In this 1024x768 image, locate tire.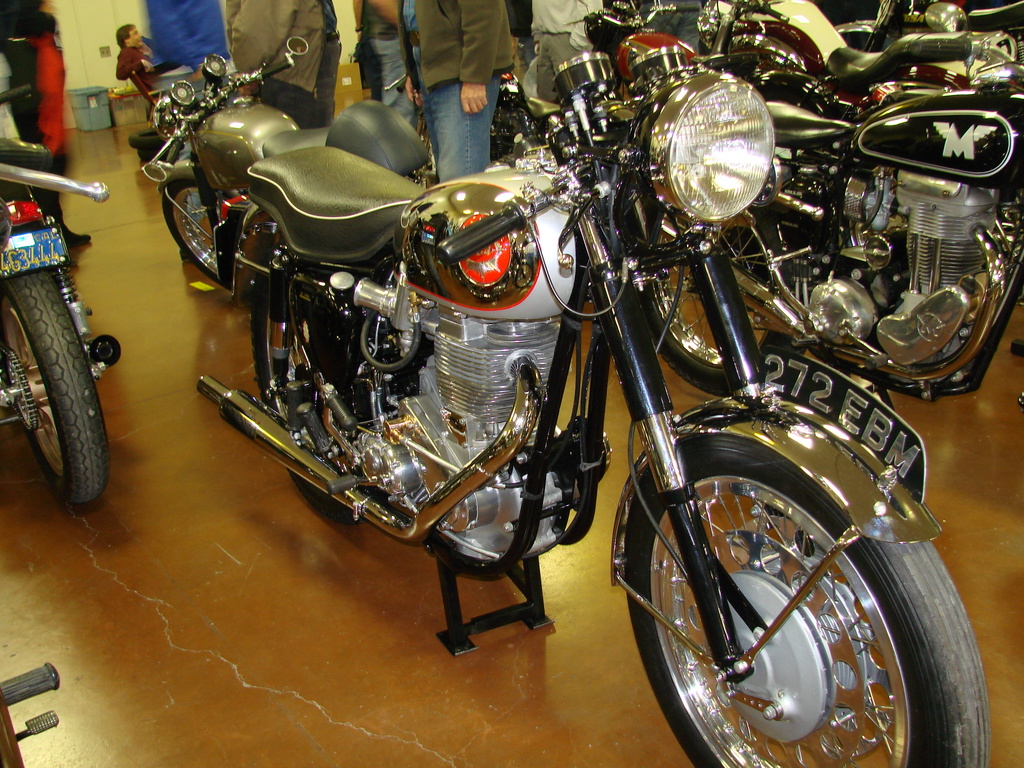
Bounding box: 124,125,166,148.
